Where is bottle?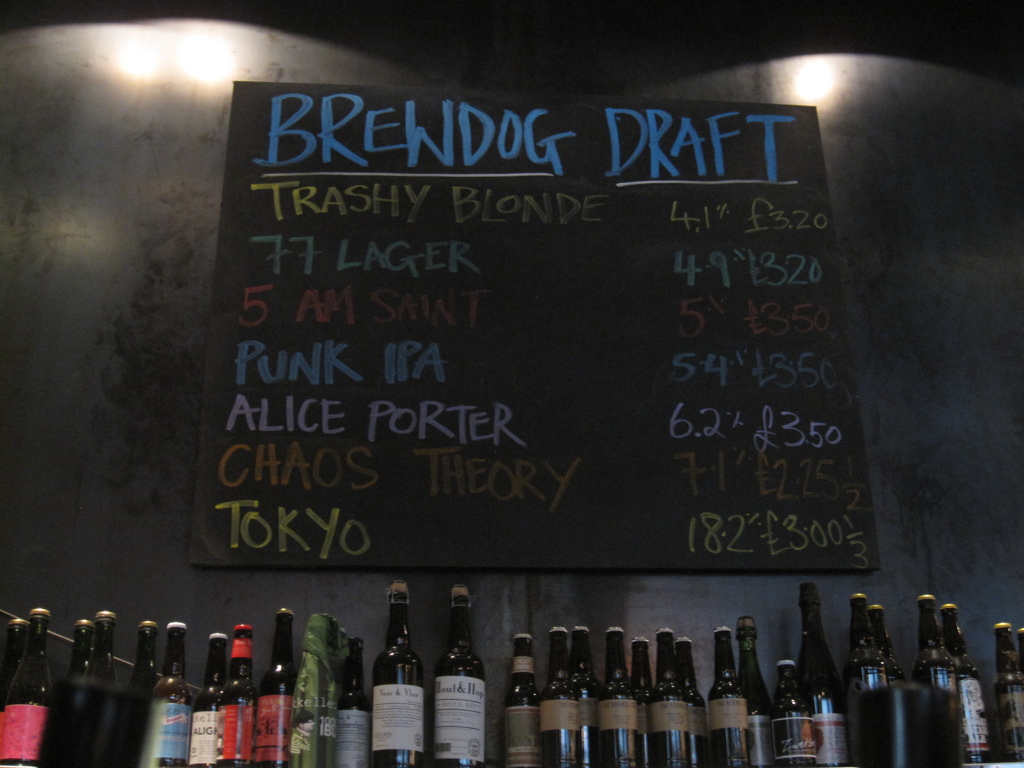
[0, 617, 28, 724].
